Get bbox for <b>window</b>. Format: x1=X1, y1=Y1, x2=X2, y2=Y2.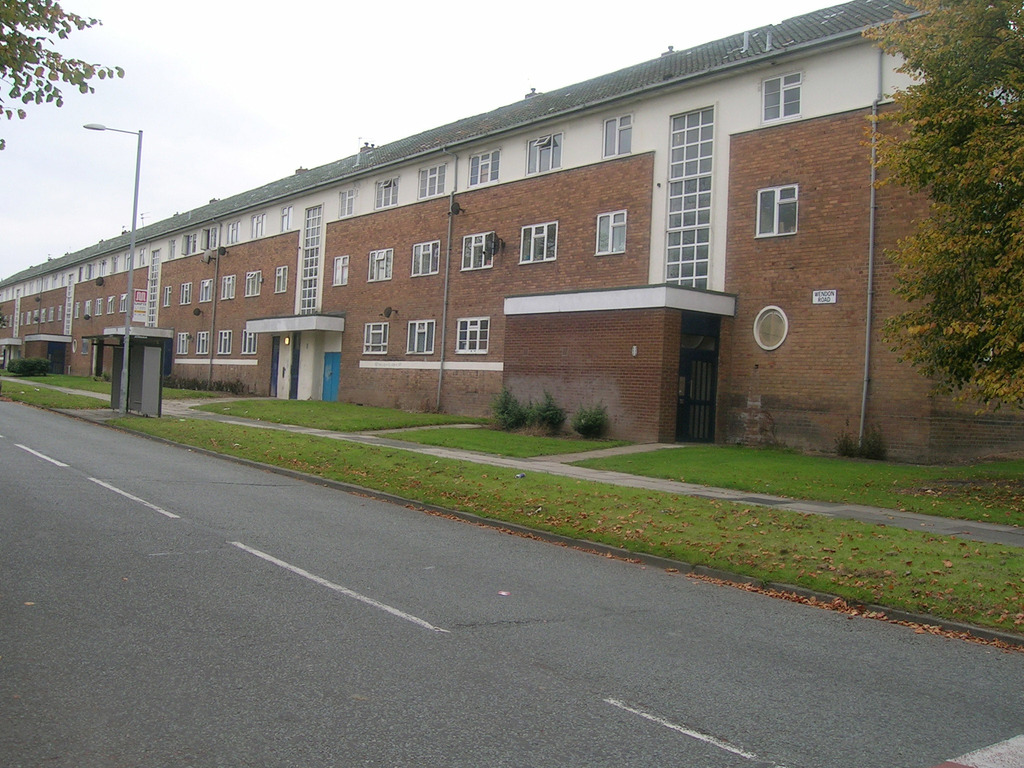
x1=420, y1=161, x2=444, y2=201.
